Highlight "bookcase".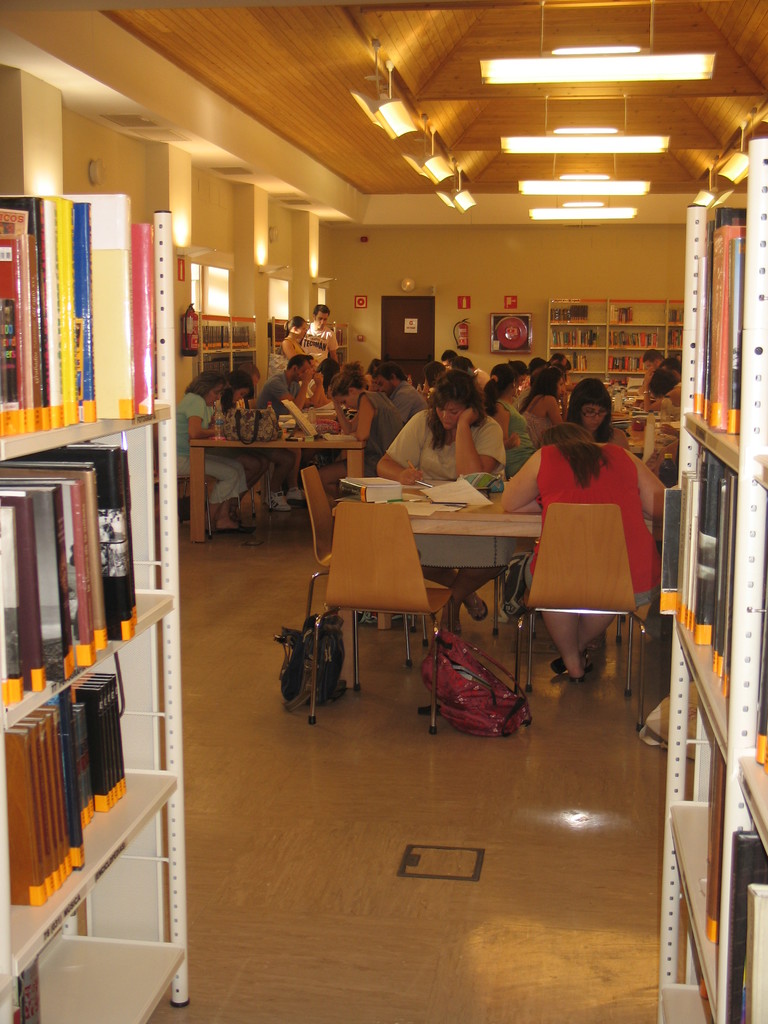
Highlighted region: bbox=[0, 349, 202, 1006].
